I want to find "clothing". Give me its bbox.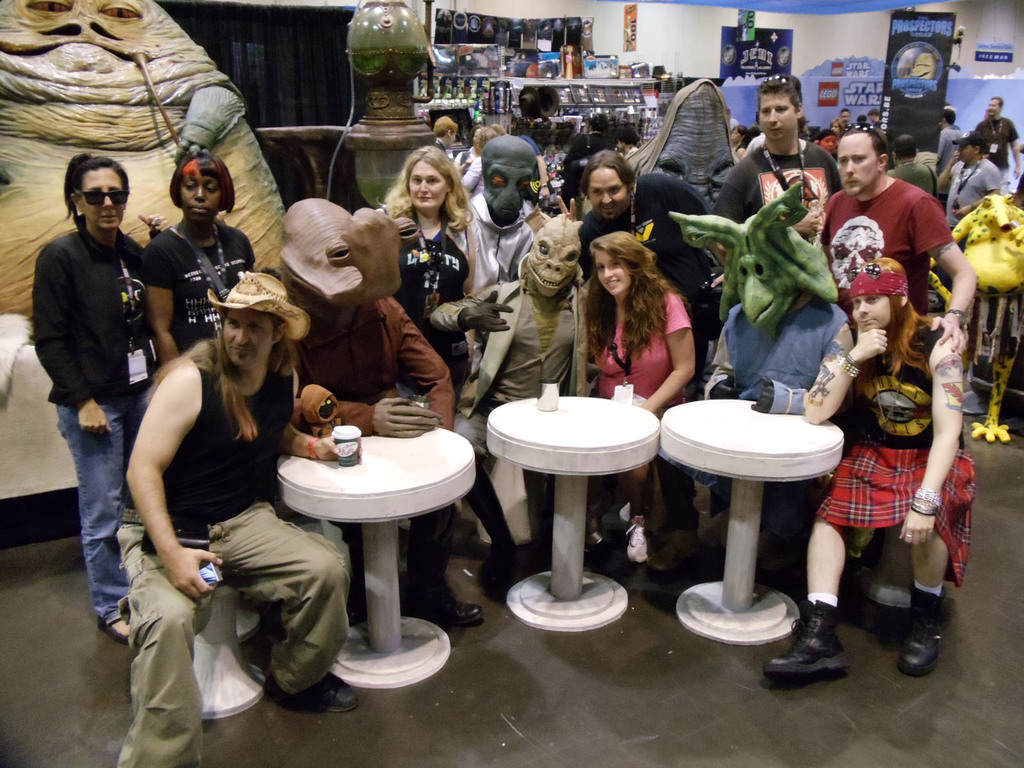
x1=24, y1=158, x2=166, y2=570.
